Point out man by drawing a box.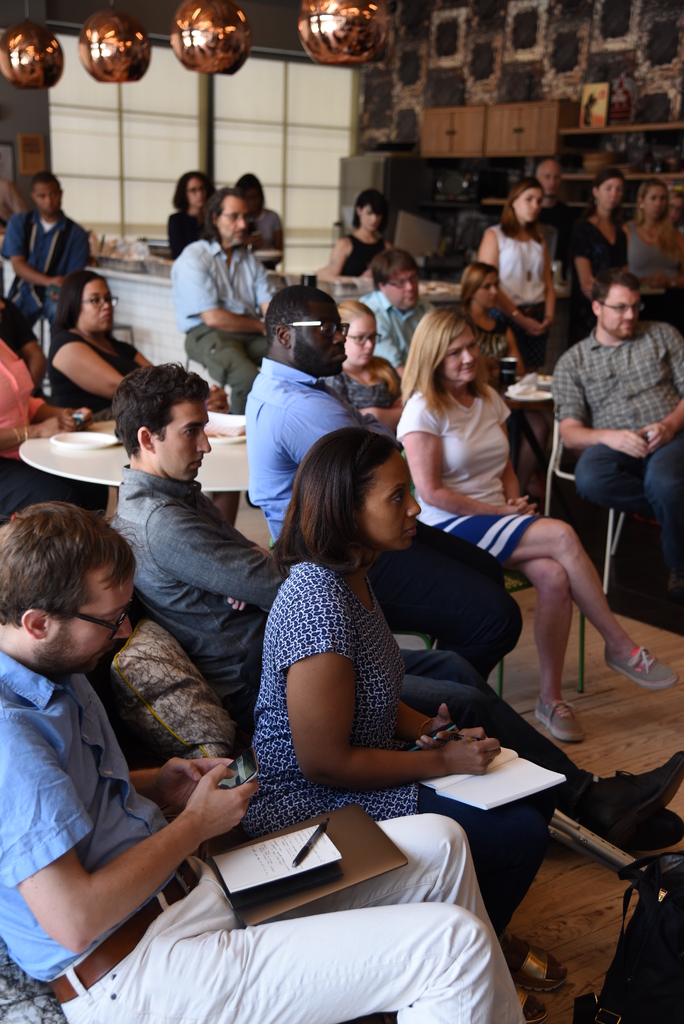
locate(170, 188, 275, 416).
